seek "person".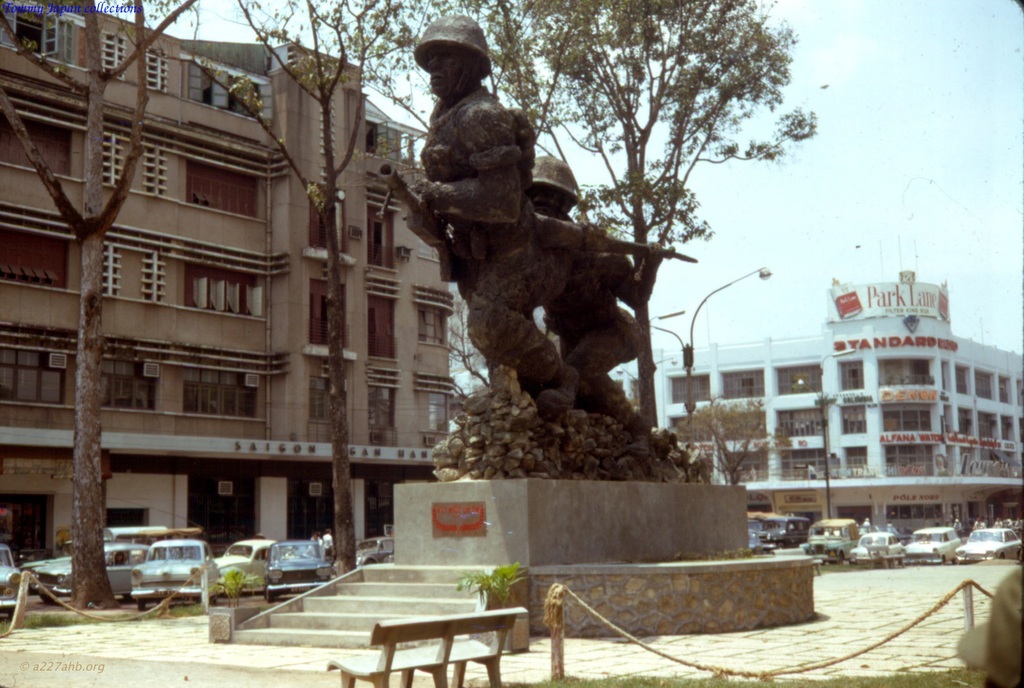
bbox(533, 153, 655, 457).
